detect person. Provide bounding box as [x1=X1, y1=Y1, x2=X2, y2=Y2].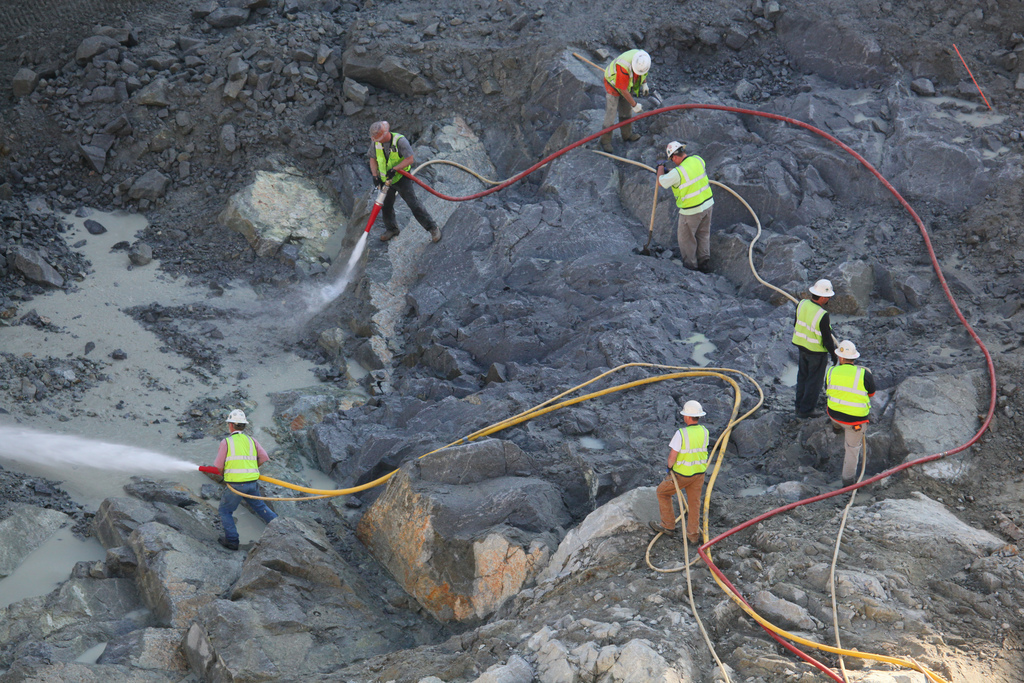
[x1=789, y1=272, x2=837, y2=413].
